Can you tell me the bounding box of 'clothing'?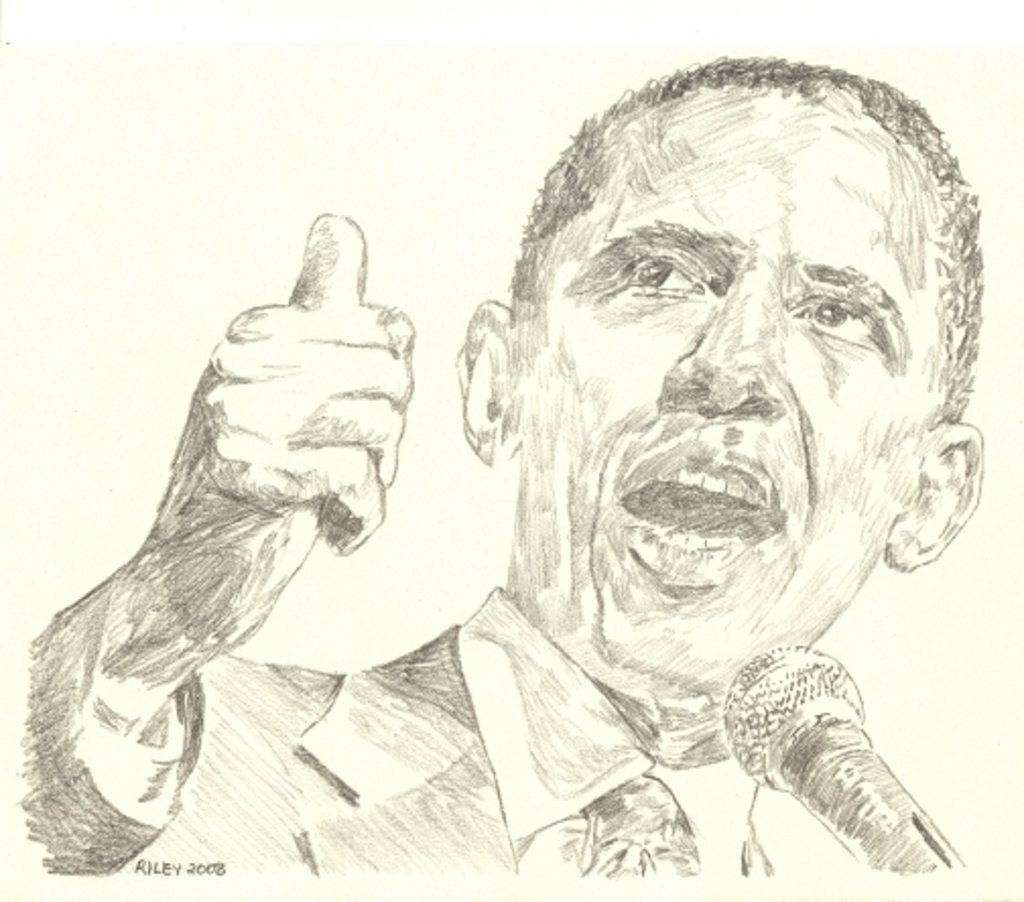
22 577 857 876.
